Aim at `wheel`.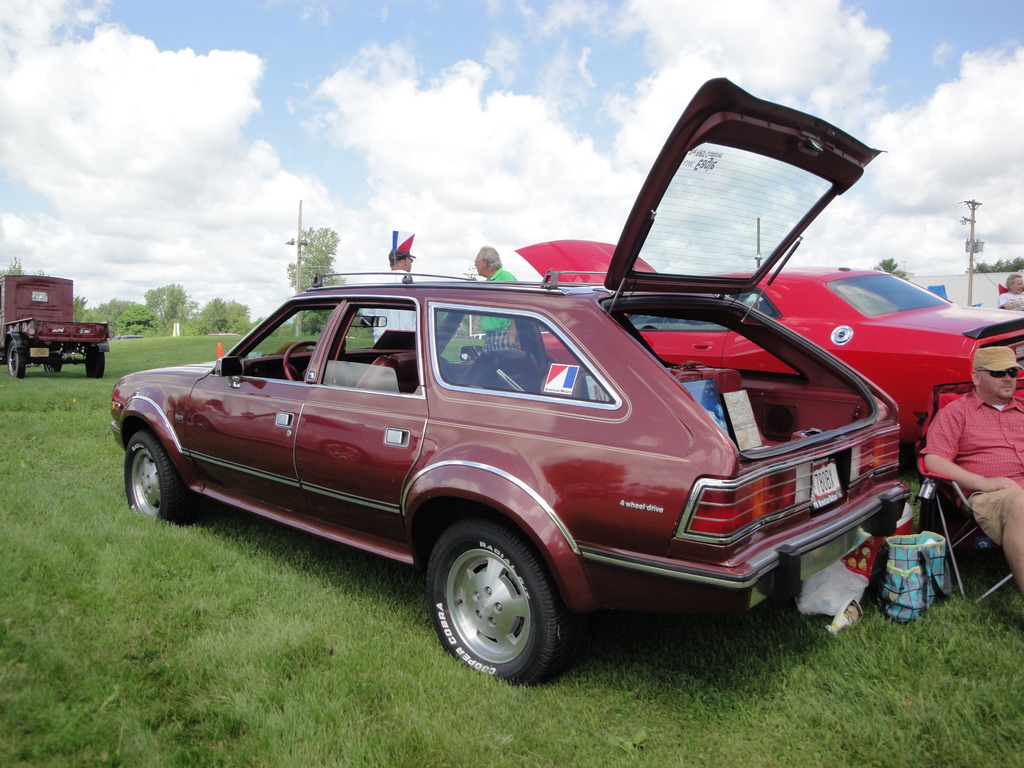
Aimed at 124/430/215/532.
